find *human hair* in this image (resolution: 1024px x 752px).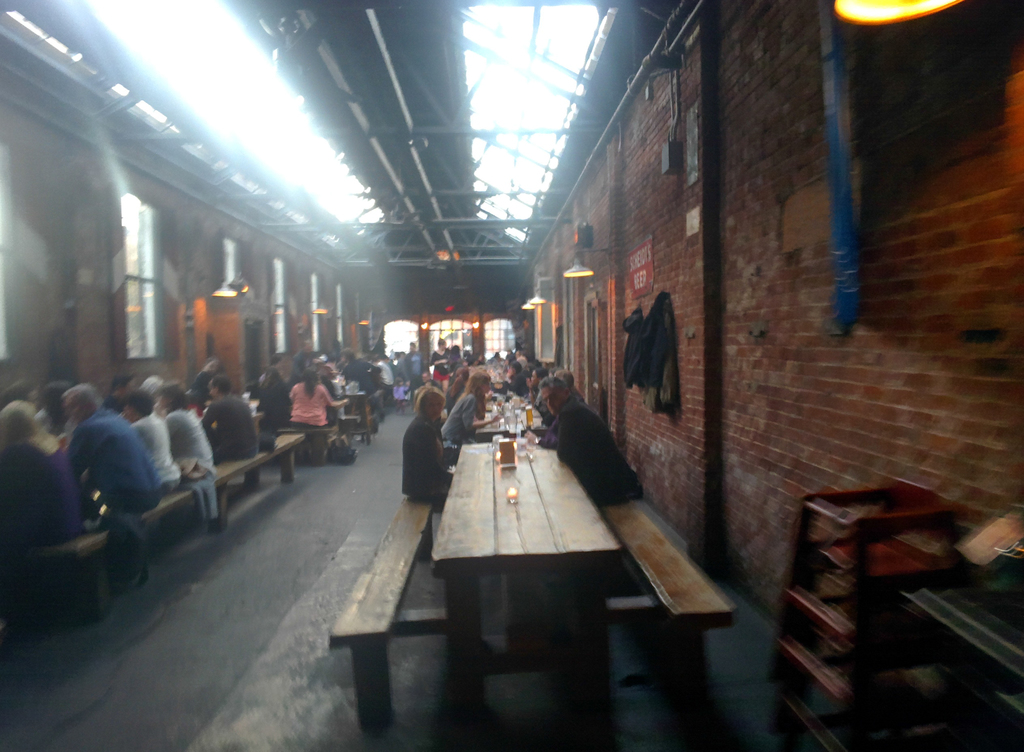
(x1=459, y1=368, x2=486, y2=416).
